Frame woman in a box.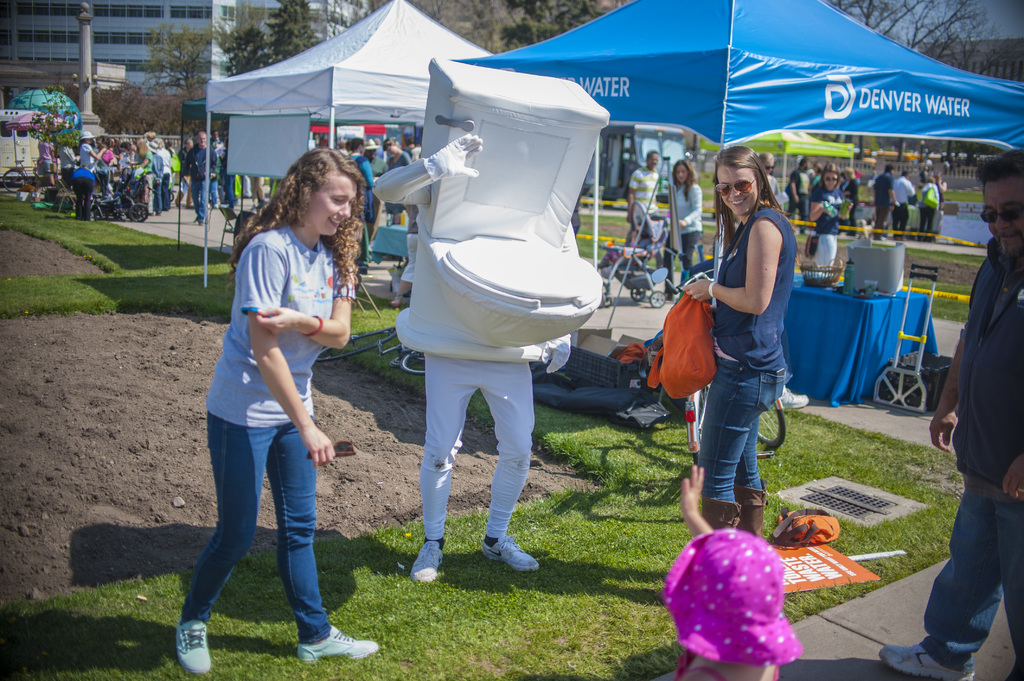
74 126 109 172.
